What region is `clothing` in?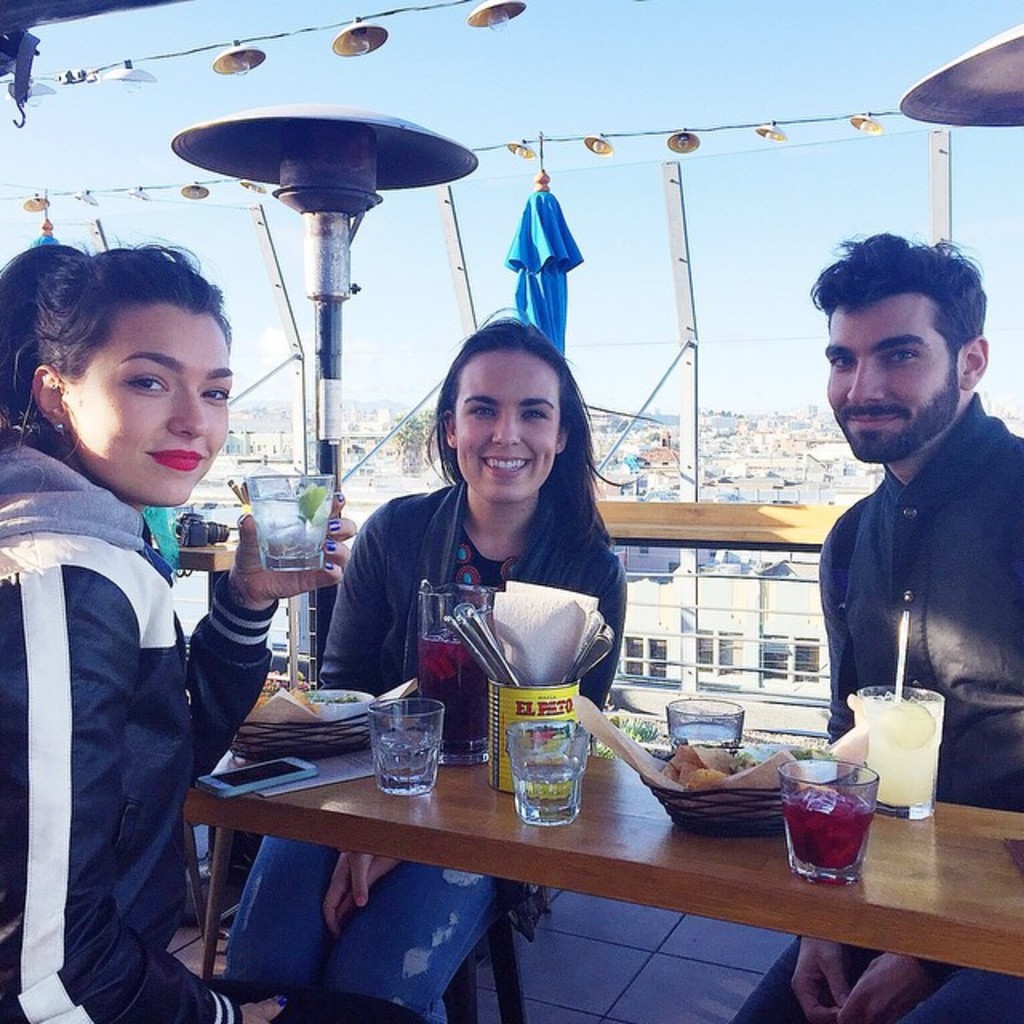
<bbox>0, 438, 259, 1022</bbox>.
